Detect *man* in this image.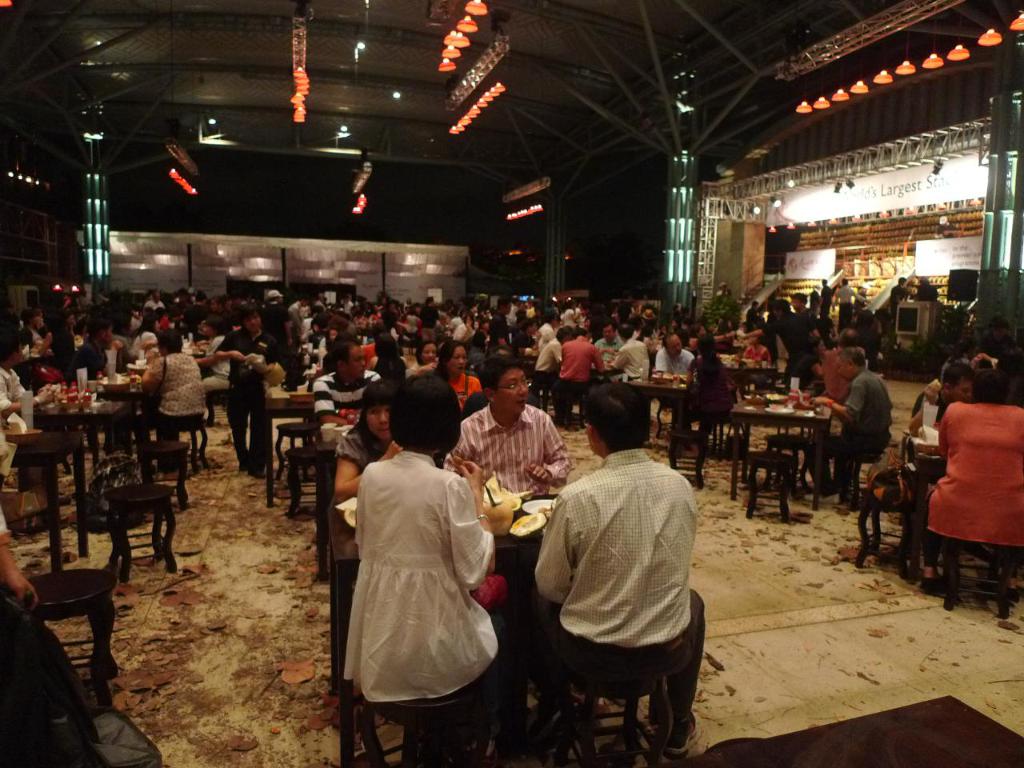
Detection: 802,346,896,506.
